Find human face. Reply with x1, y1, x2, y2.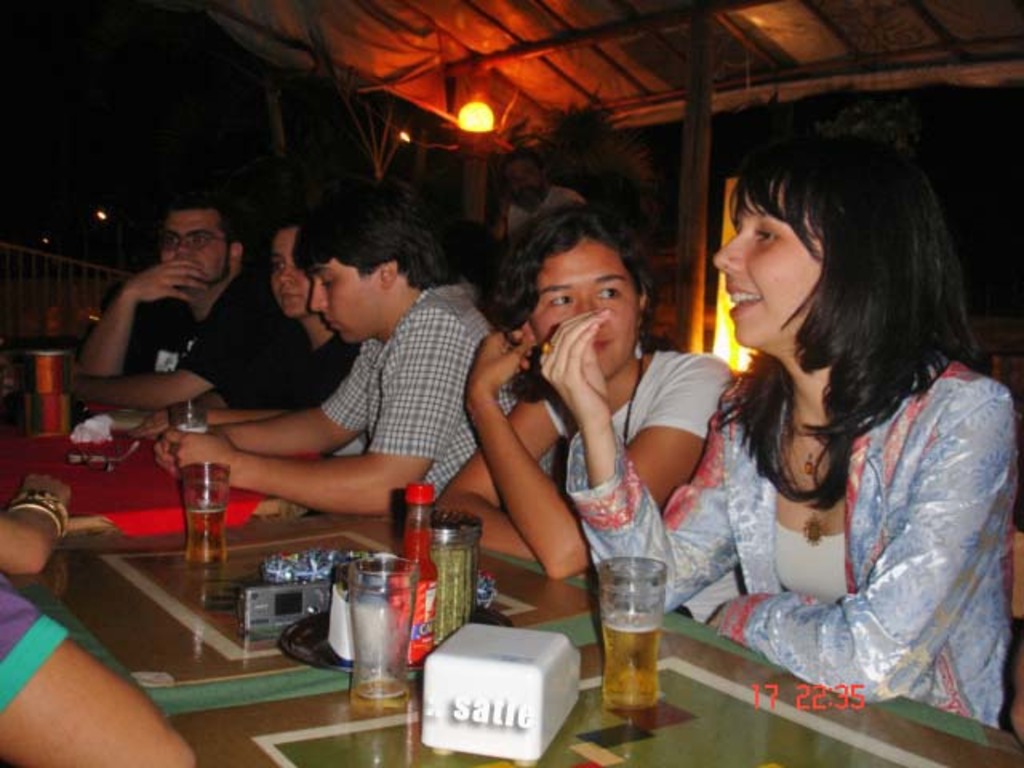
317, 258, 390, 339.
